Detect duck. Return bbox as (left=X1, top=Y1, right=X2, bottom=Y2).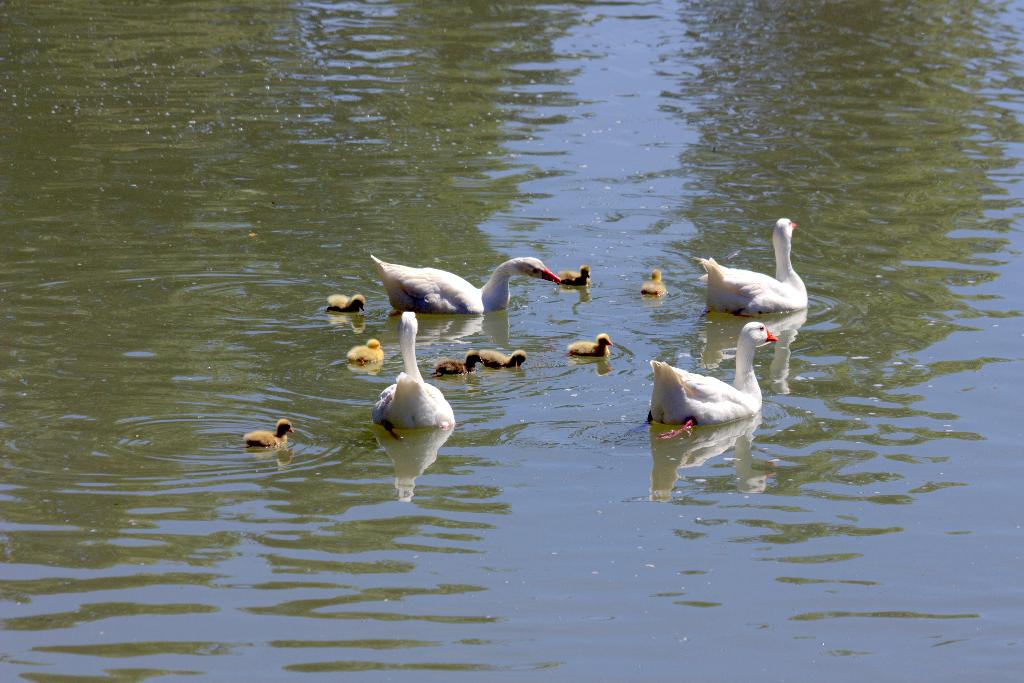
(left=481, top=348, right=529, bottom=368).
